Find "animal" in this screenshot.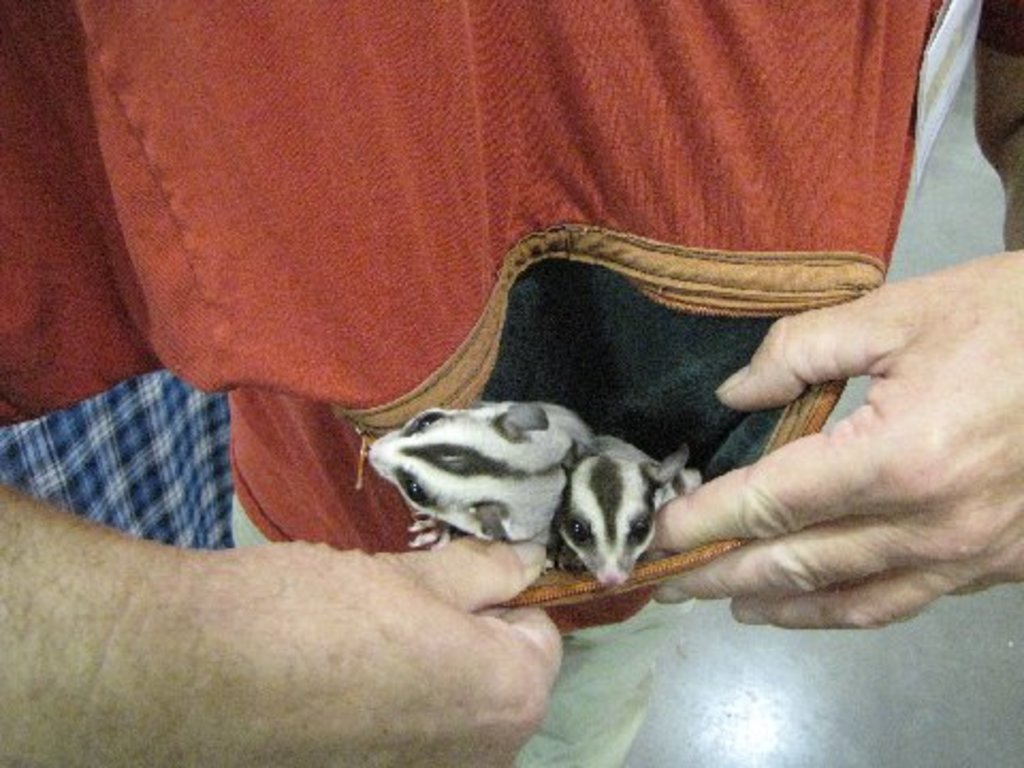
The bounding box for "animal" is (left=367, top=401, right=595, bottom=553).
